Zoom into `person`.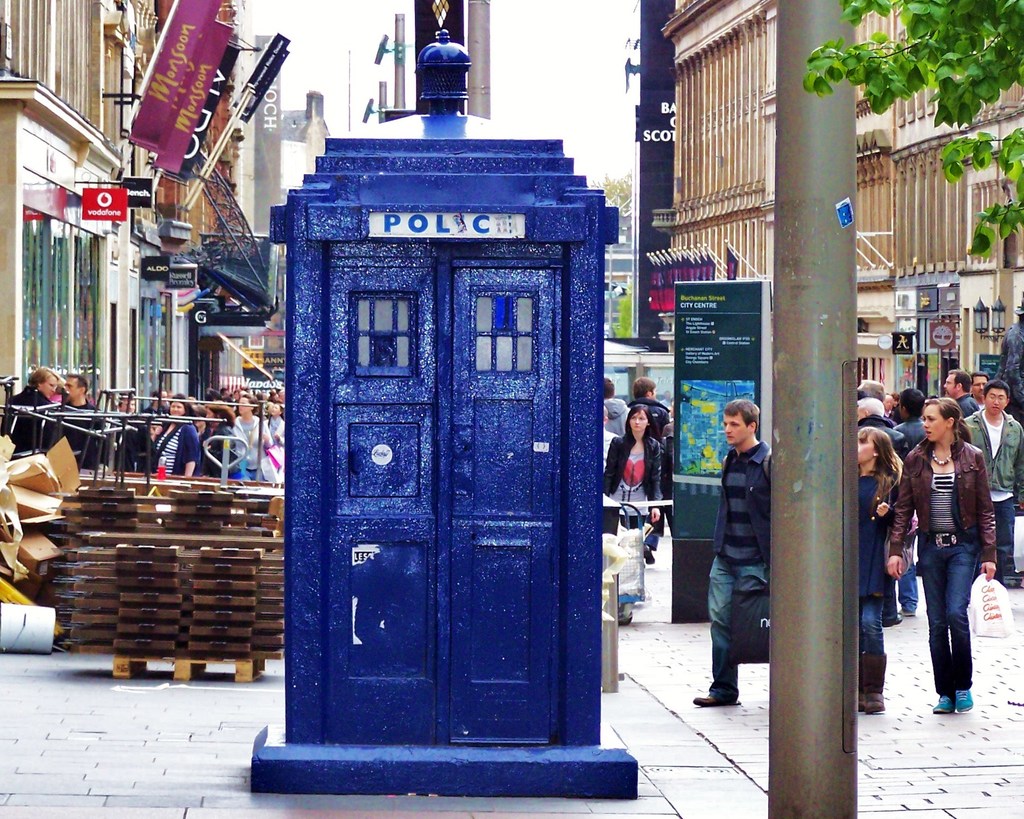
Zoom target: 888 396 996 712.
